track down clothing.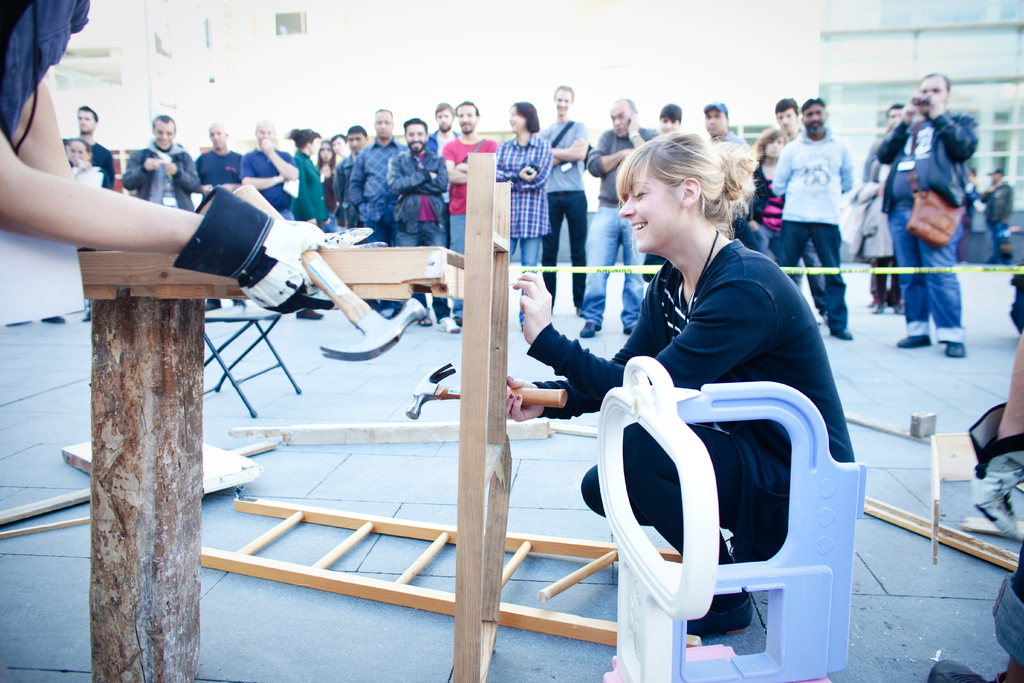
Tracked to <region>0, 0, 76, 130</region>.
